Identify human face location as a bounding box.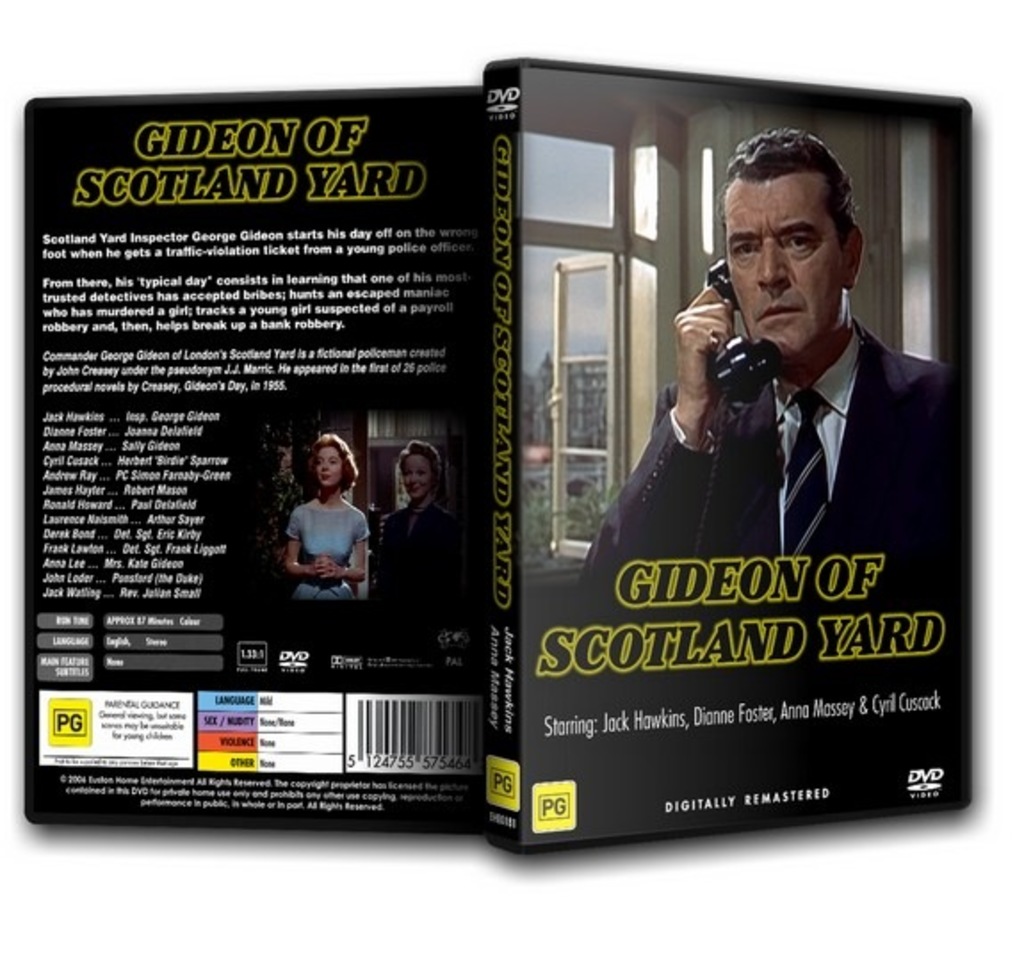
[719,169,835,361].
